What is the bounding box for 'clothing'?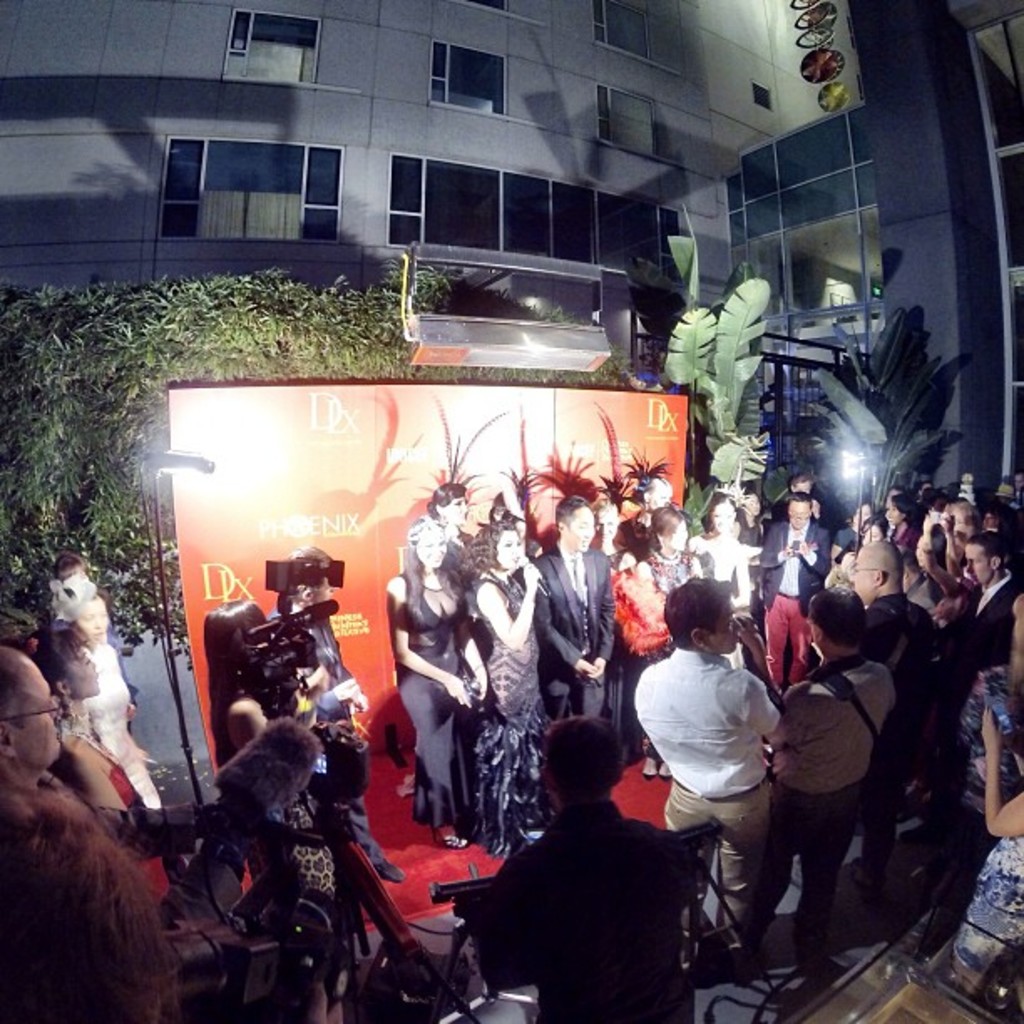
474 576 554 857.
